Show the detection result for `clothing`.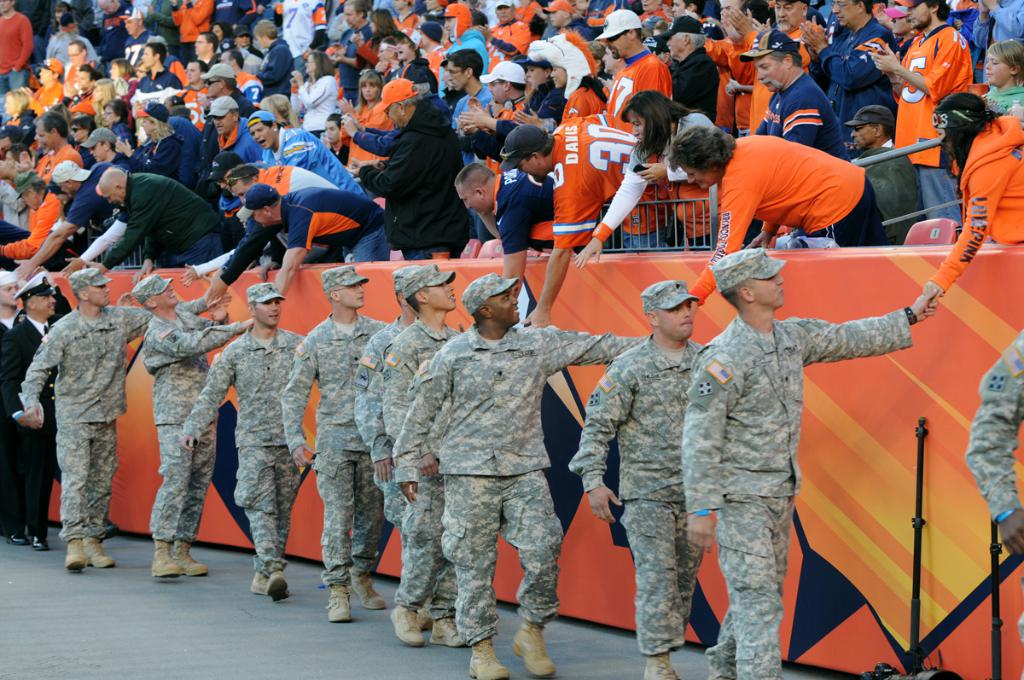
box(352, 313, 414, 529).
